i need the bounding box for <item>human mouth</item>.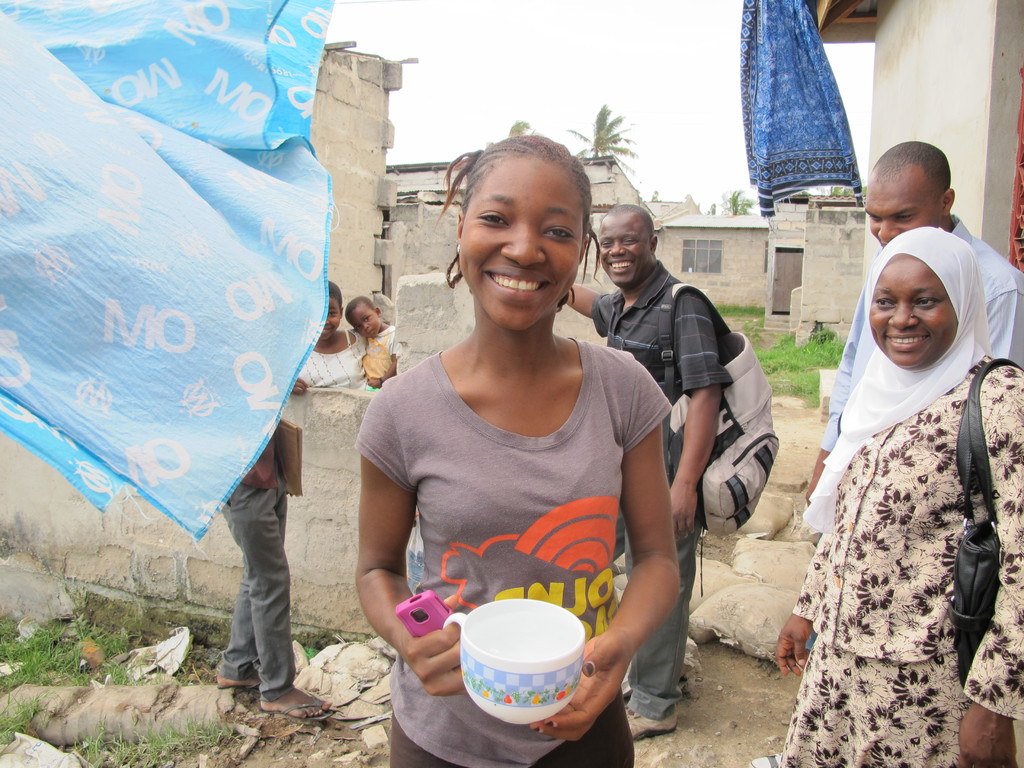
Here it is: (609,258,637,271).
